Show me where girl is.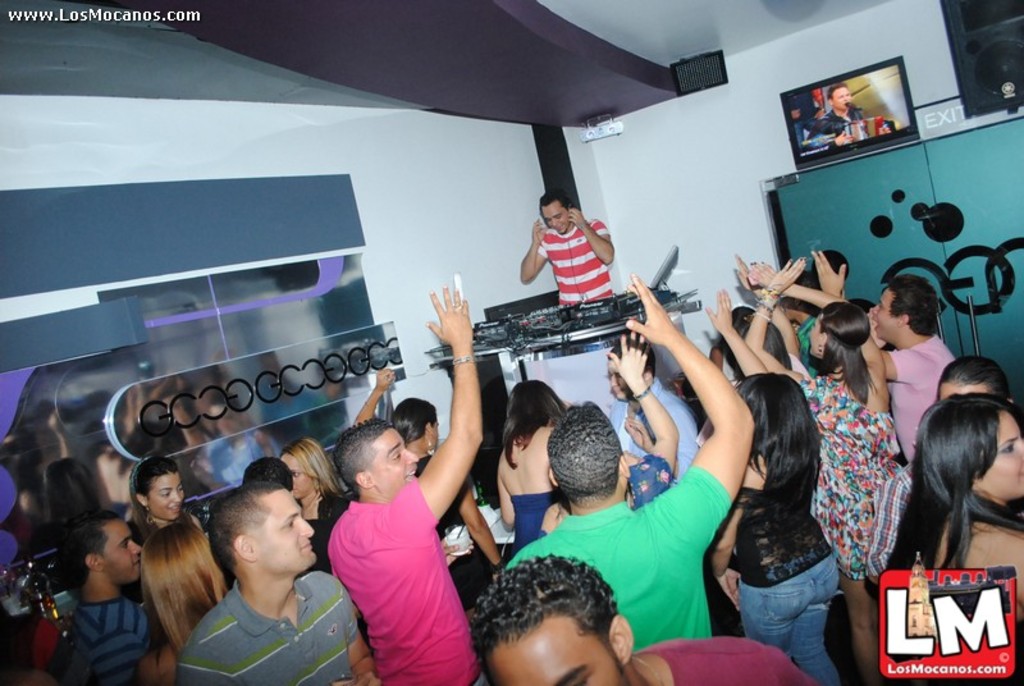
girl is at Rect(490, 376, 563, 553).
